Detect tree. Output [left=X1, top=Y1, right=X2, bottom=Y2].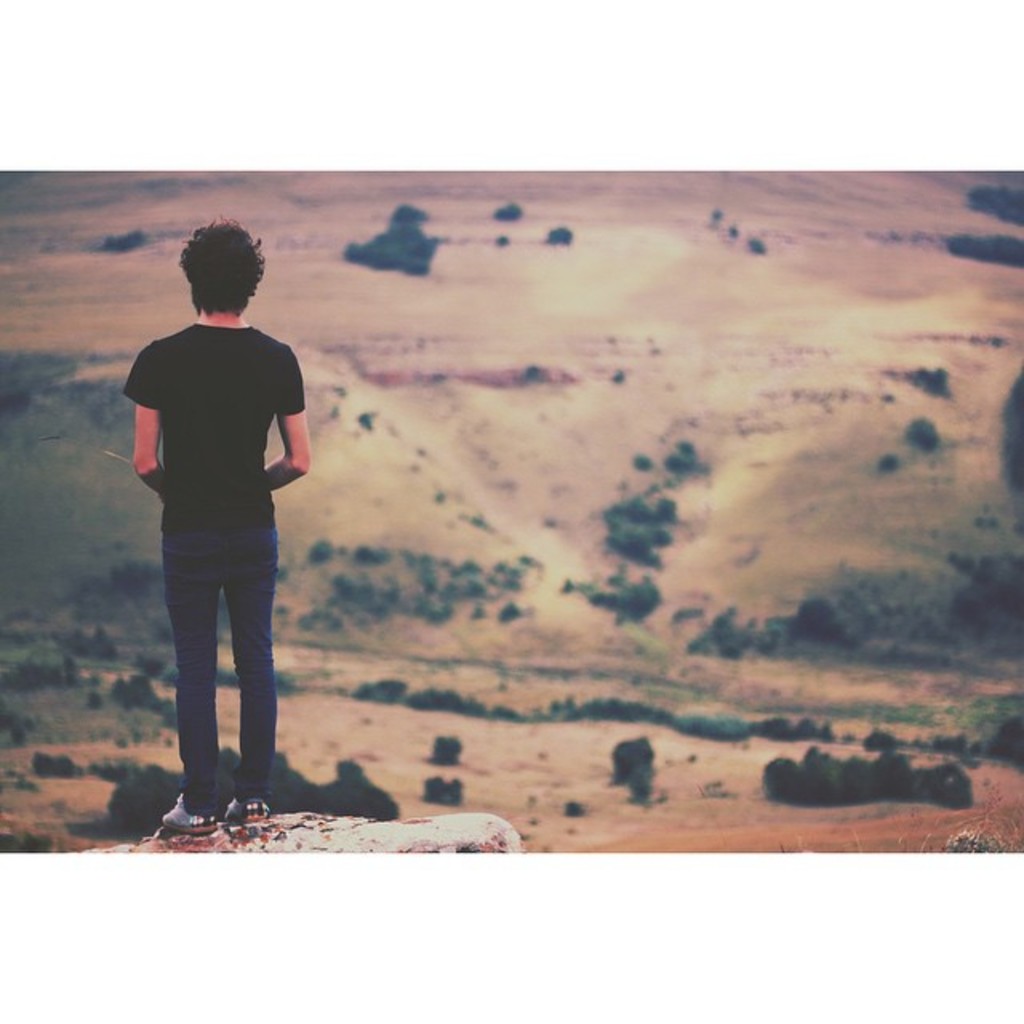
[left=544, top=222, right=579, bottom=248].
